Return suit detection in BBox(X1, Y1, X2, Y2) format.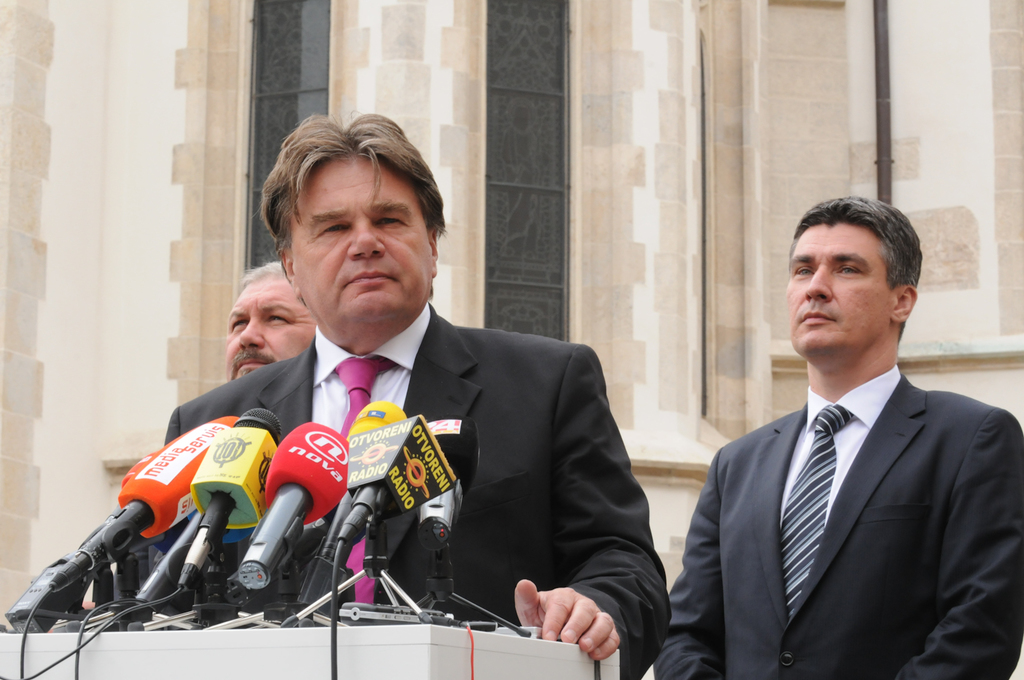
BBox(162, 302, 677, 679).
